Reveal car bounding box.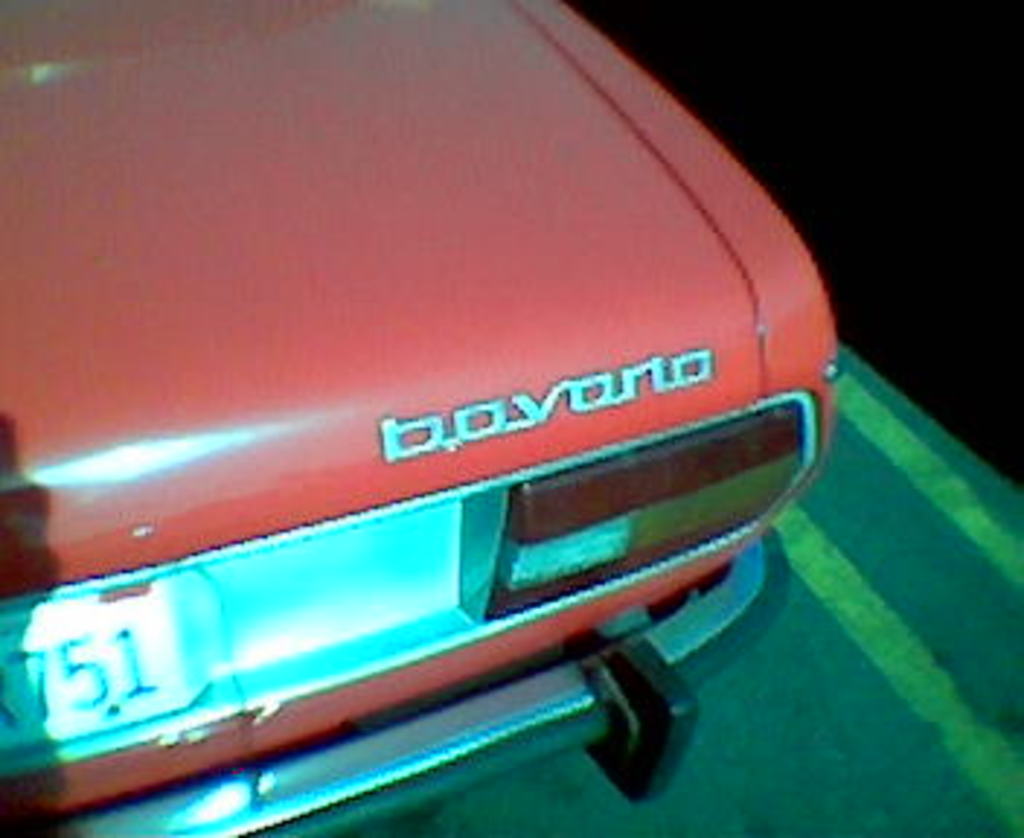
Revealed: (0,0,841,835).
